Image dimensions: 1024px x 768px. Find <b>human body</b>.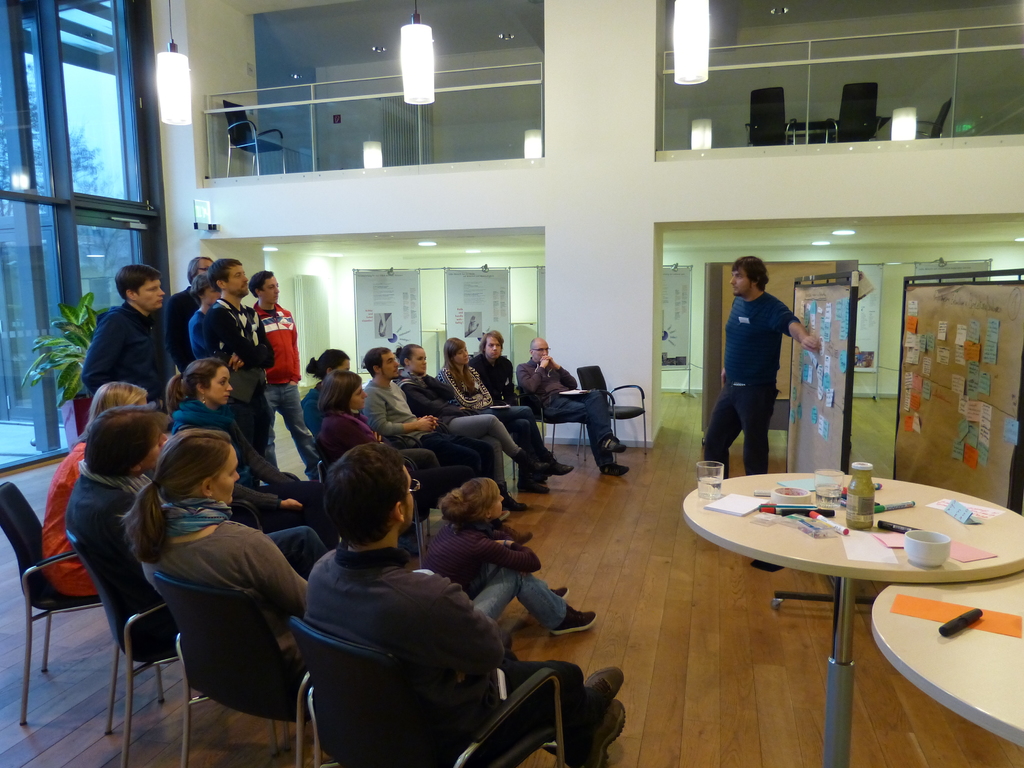
region(337, 430, 433, 520).
